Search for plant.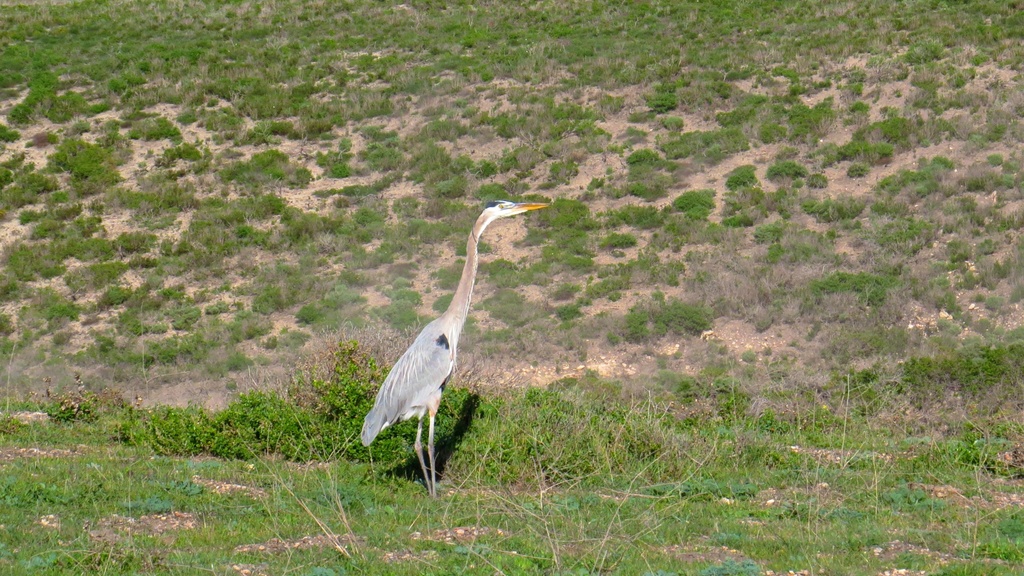
Found at {"left": 51, "top": 380, "right": 101, "bottom": 435}.
